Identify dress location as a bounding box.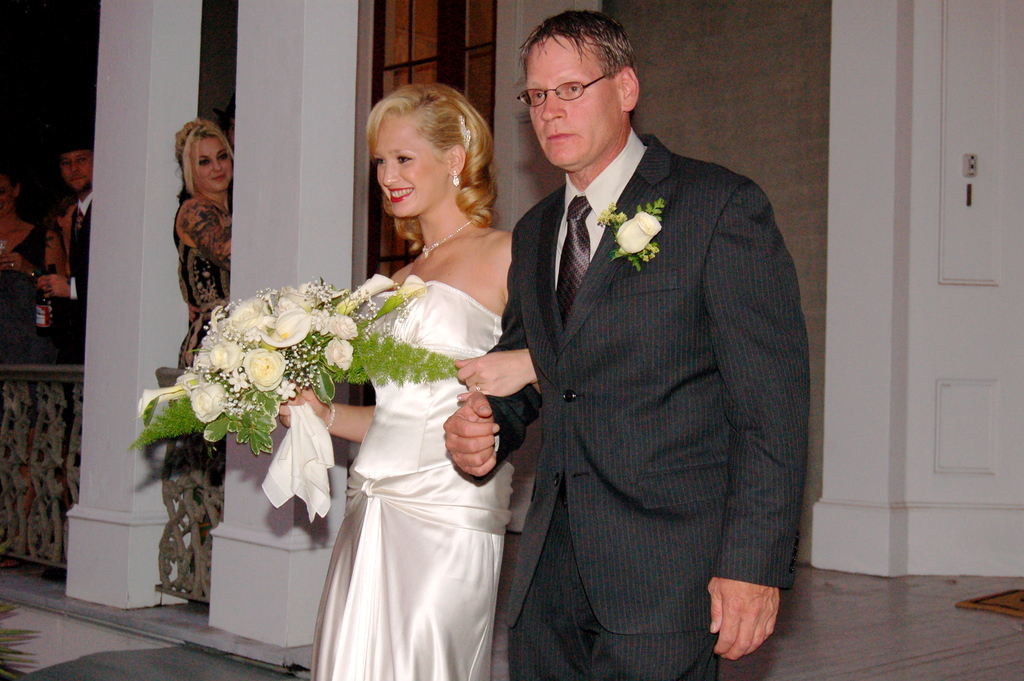
rect(176, 199, 237, 375).
